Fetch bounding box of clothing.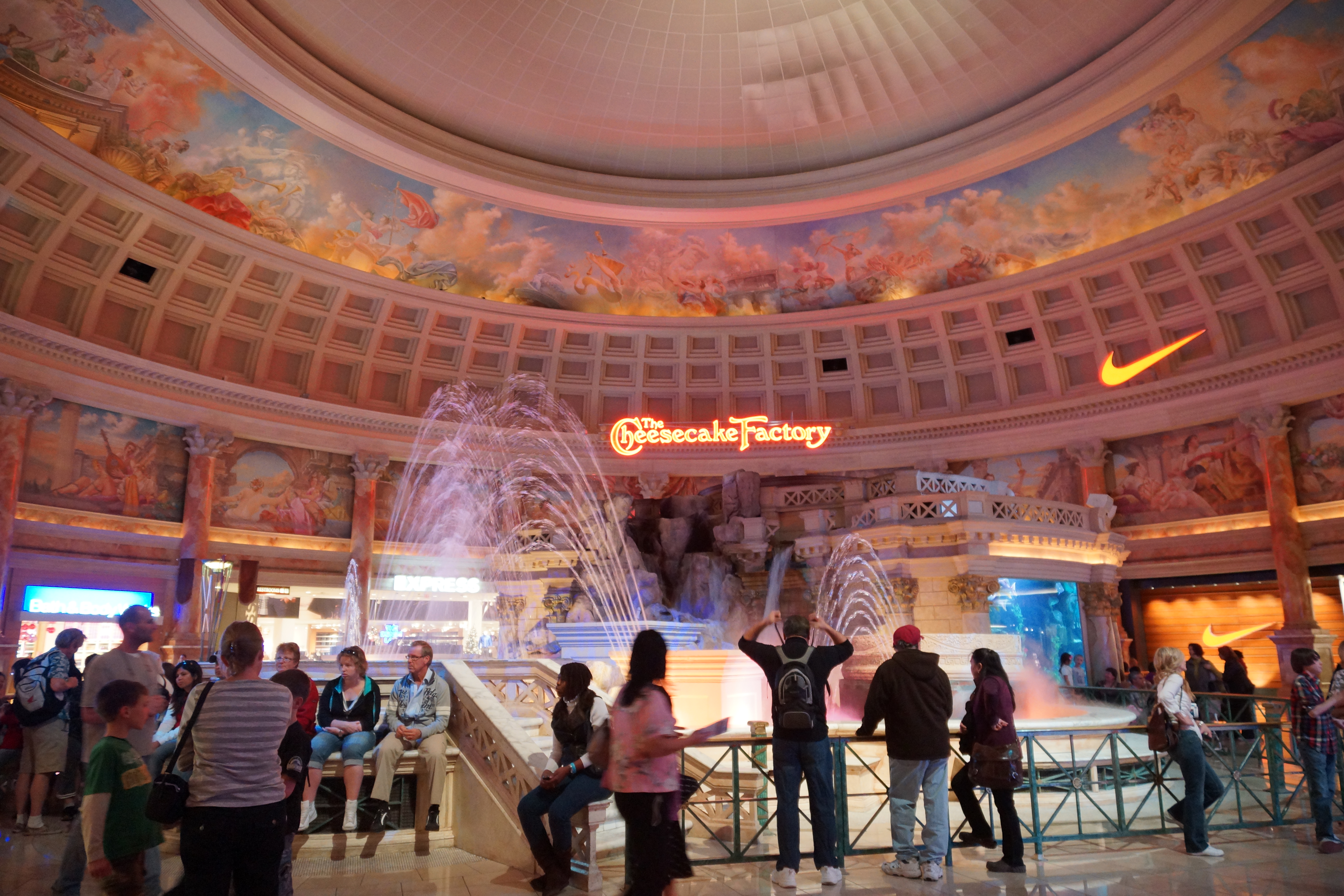
Bbox: bbox(83, 151, 101, 181).
